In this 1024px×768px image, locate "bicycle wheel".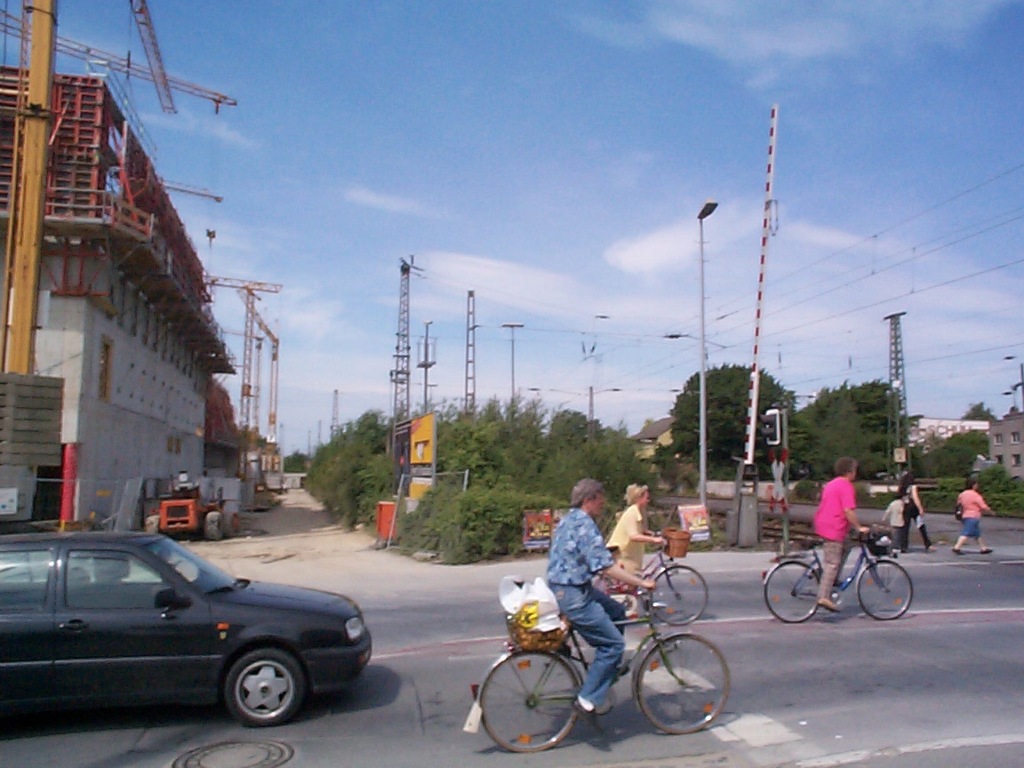
Bounding box: bbox=(855, 563, 915, 620).
